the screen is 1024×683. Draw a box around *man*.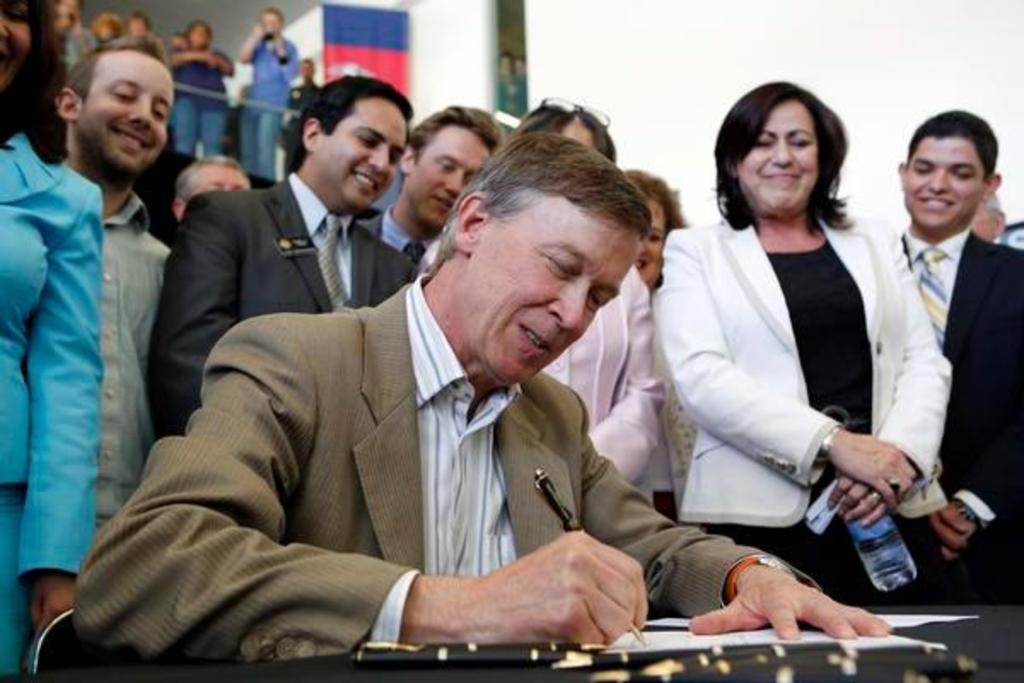
crop(72, 135, 899, 661).
